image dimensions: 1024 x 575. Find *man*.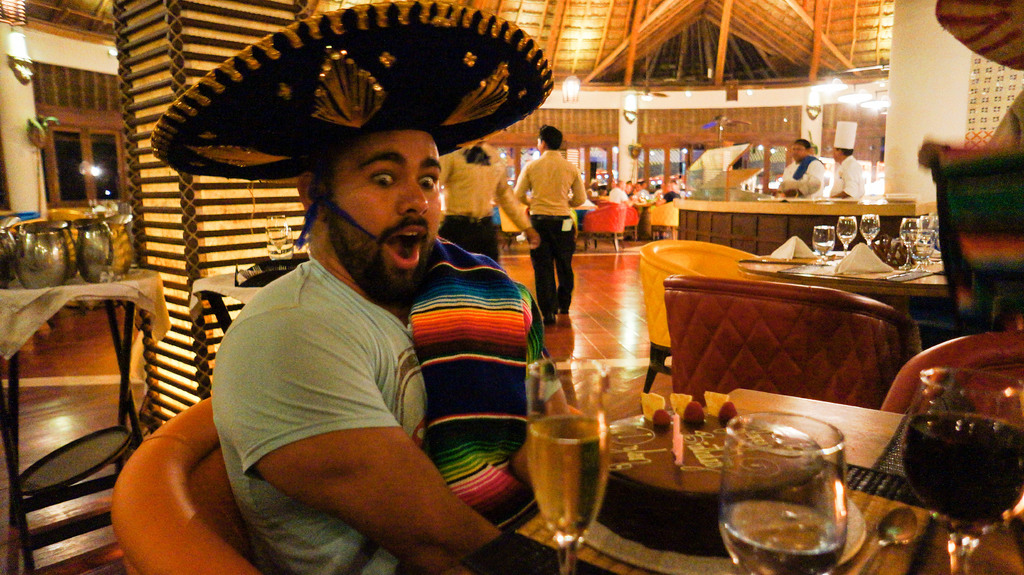
x1=511, y1=120, x2=585, y2=319.
